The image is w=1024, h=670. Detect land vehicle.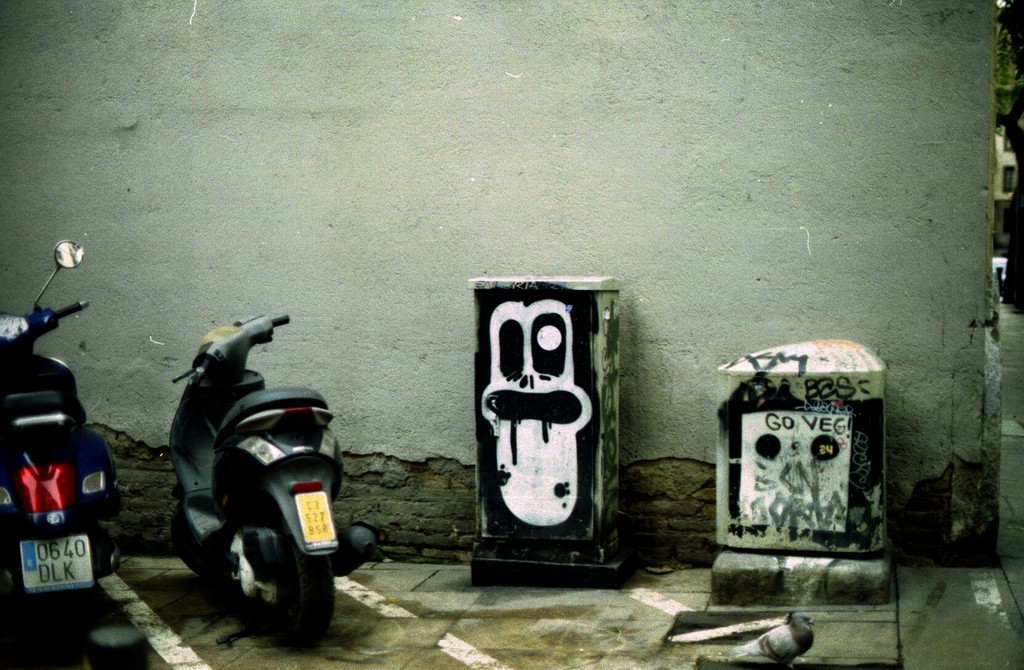
Detection: x1=0, y1=236, x2=131, y2=669.
